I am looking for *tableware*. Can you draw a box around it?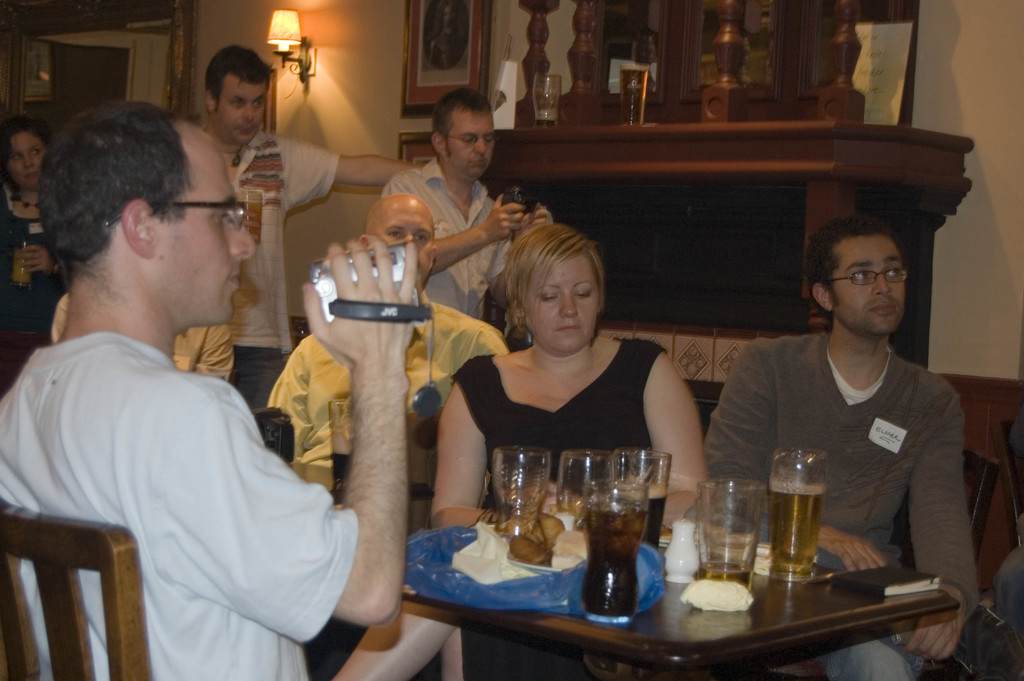
Sure, the bounding box is {"x1": 698, "y1": 489, "x2": 771, "y2": 584}.
